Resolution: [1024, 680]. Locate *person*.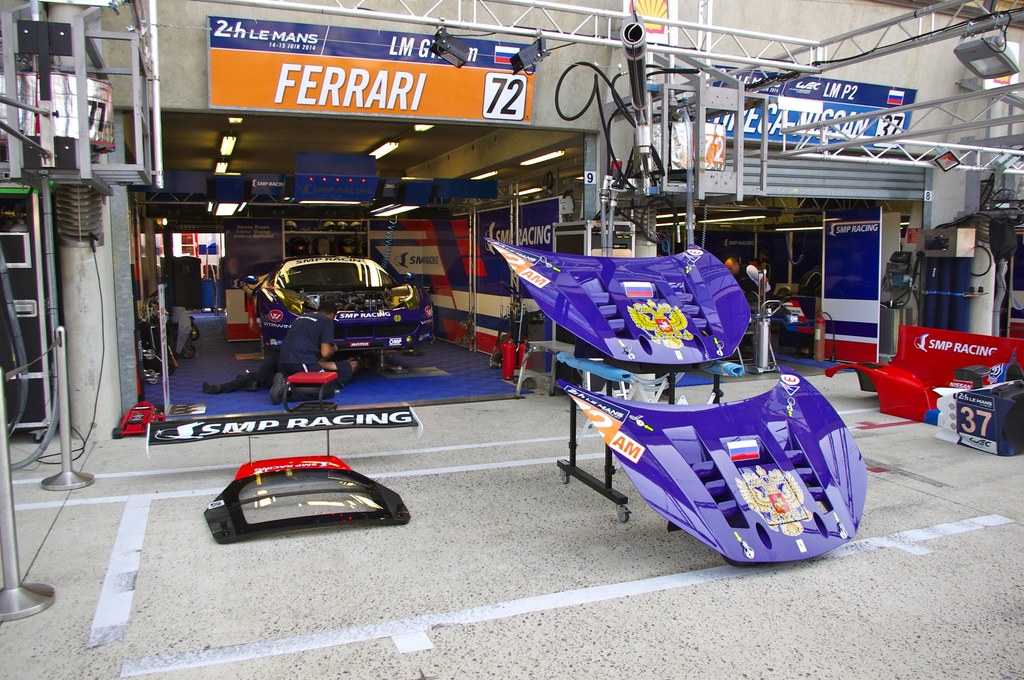
{"x1": 269, "y1": 296, "x2": 358, "y2": 397}.
